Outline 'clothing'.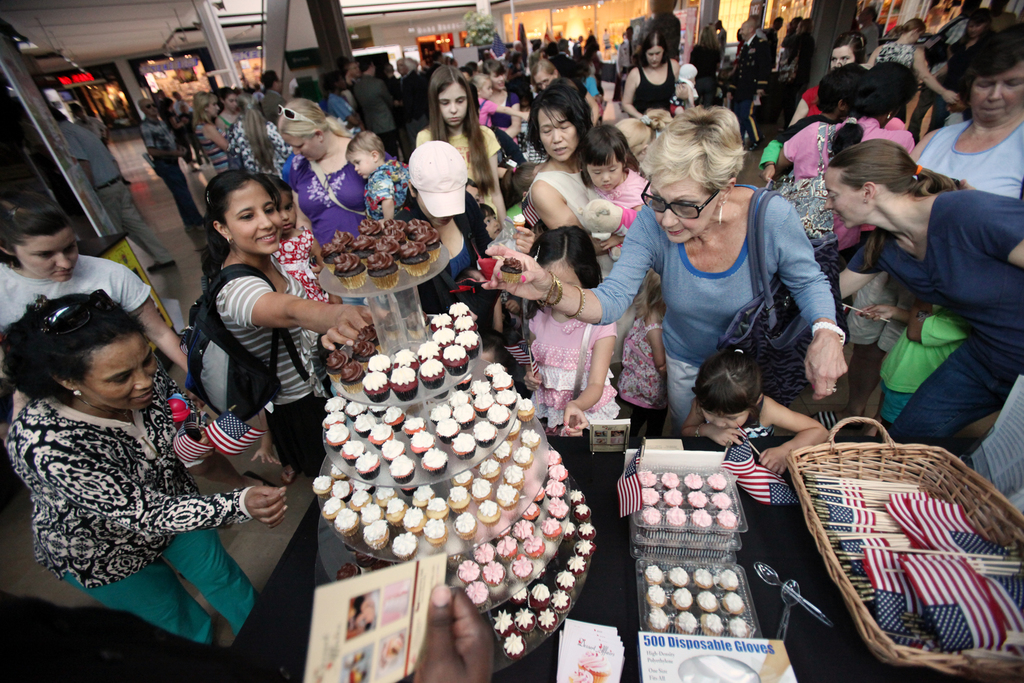
Outline: (x1=273, y1=222, x2=335, y2=325).
